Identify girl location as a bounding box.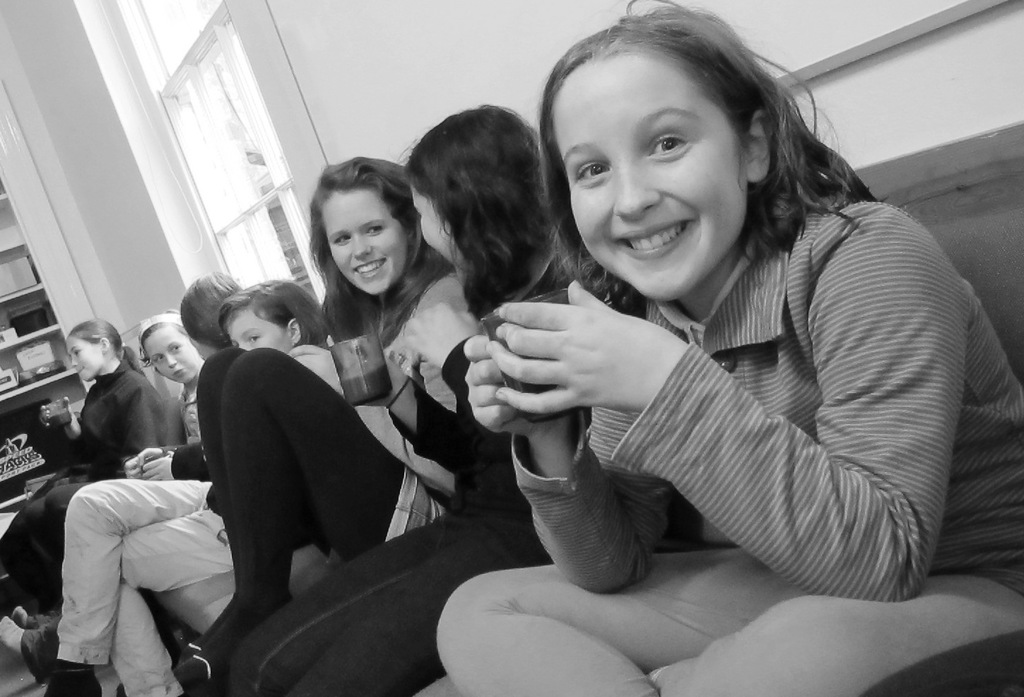
x1=217, y1=276, x2=334, y2=353.
